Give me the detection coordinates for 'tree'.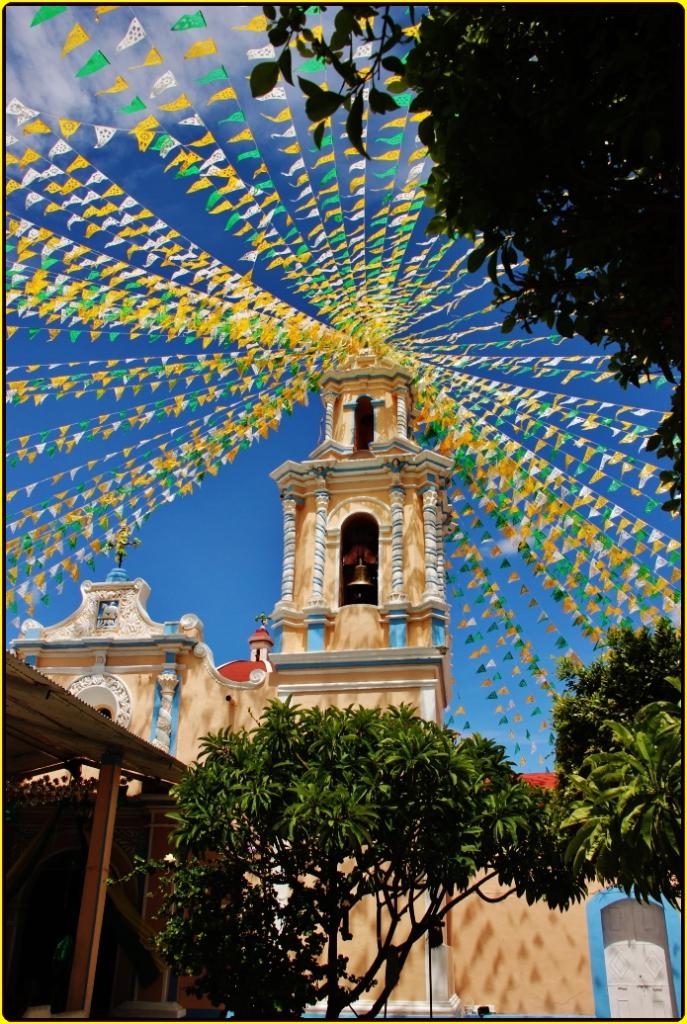
pyautogui.locateOnScreen(165, 689, 591, 1023).
